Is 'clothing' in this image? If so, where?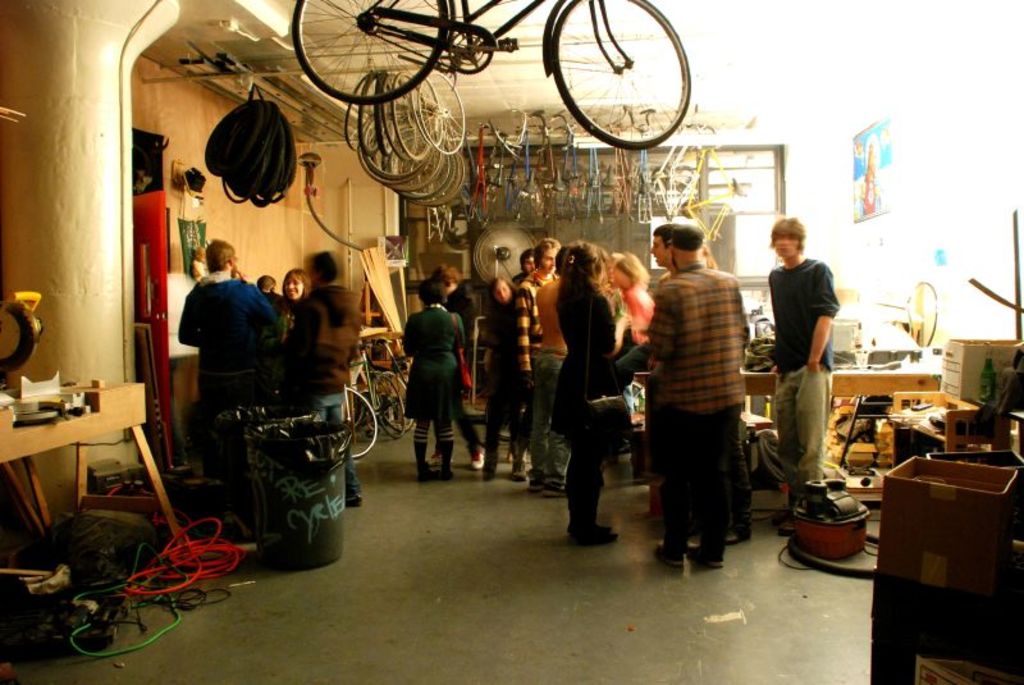
Yes, at {"left": 621, "top": 280, "right": 648, "bottom": 341}.
